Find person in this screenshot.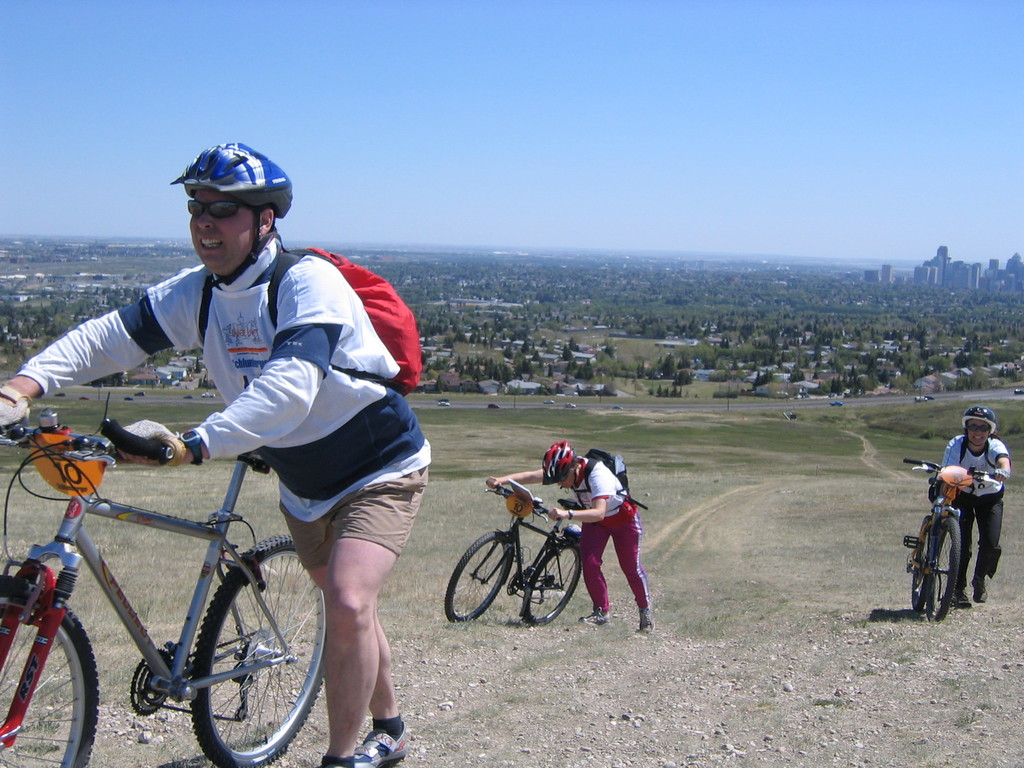
The bounding box for person is x1=492 y1=445 x2=654 y2=630.
